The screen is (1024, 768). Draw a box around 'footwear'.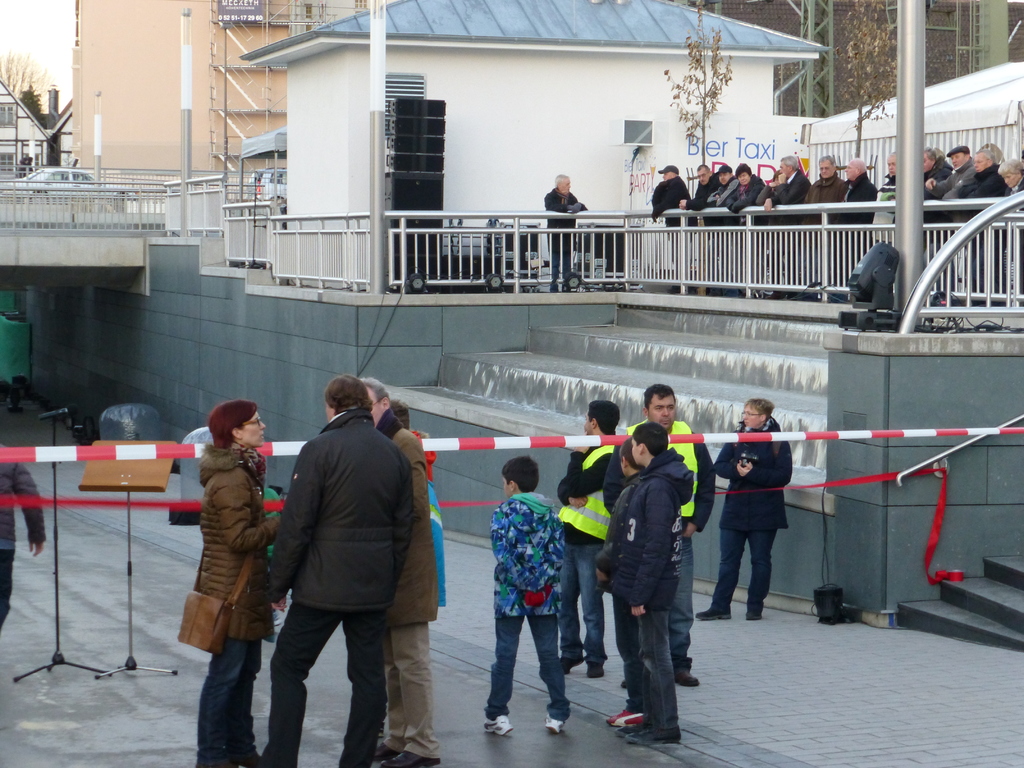
(371,745,399,765).
